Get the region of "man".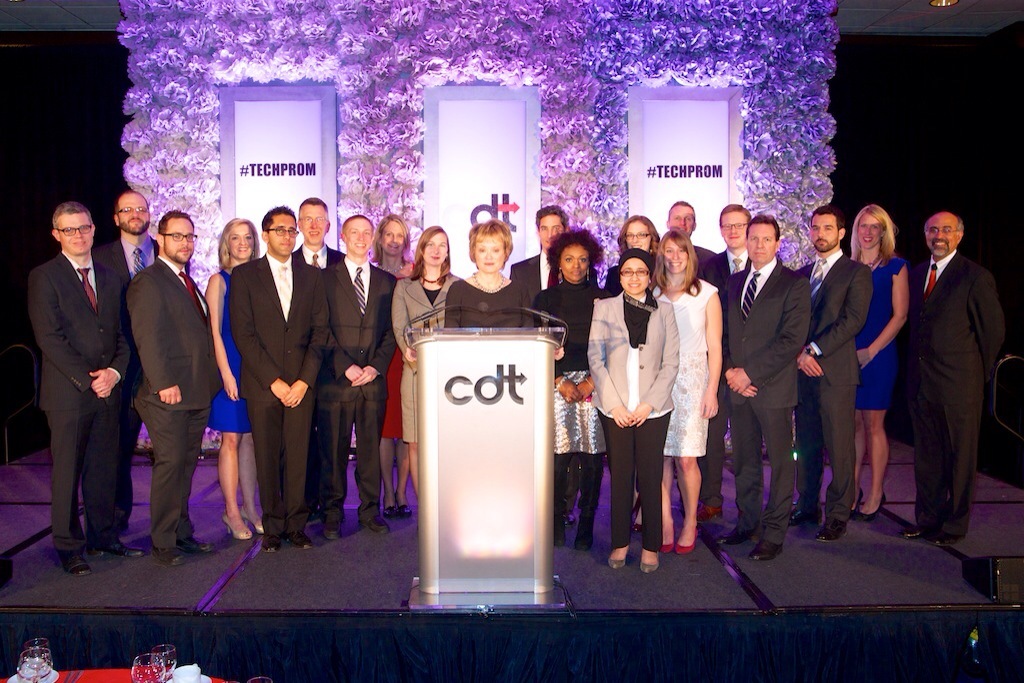
[127,209,223,570].
